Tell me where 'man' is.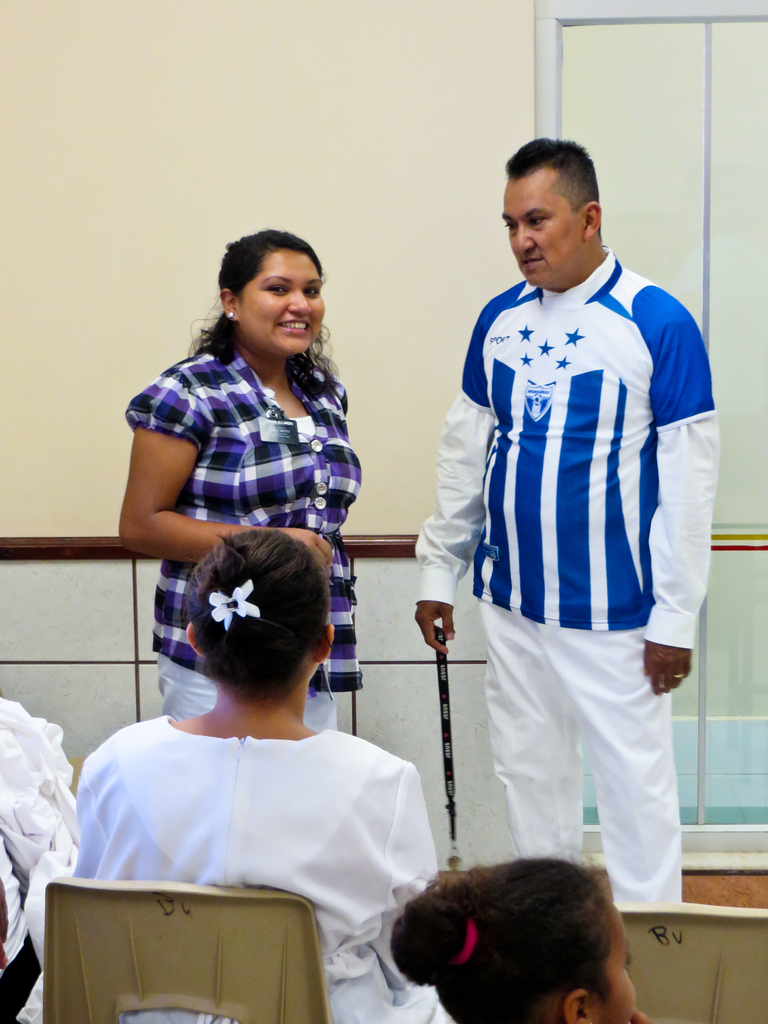
'man' is at bbox=(419, 118, 716, 975).
